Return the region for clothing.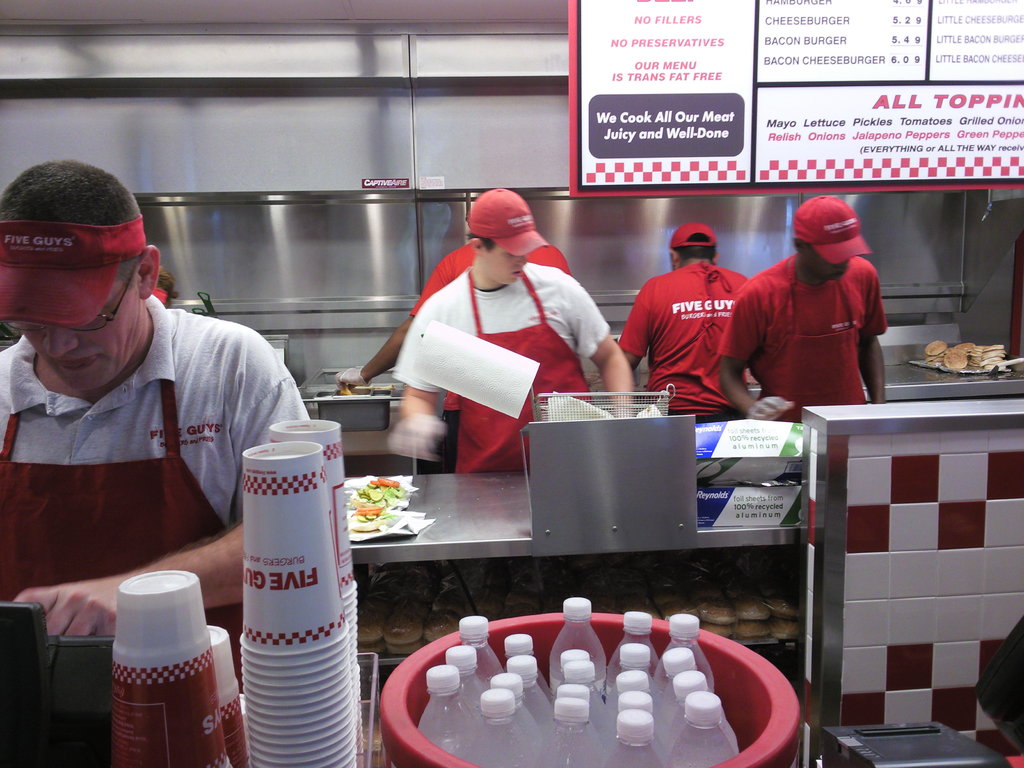
select_region(619, 265, 751, 421).
